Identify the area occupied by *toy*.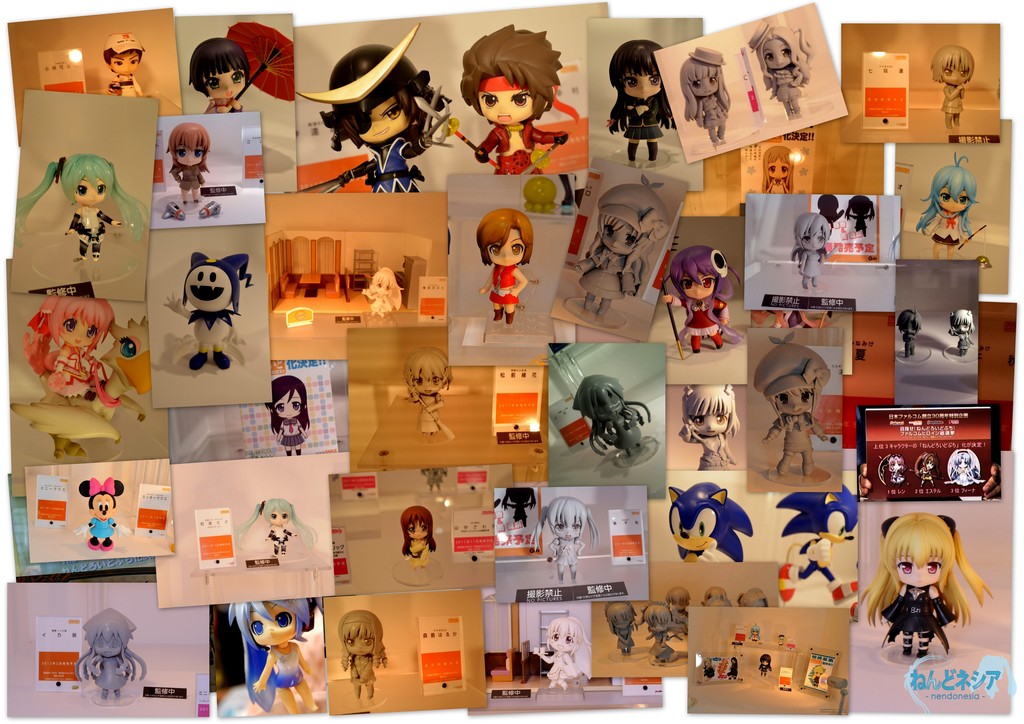
Area: select_region(15, 152, 148, 263).
